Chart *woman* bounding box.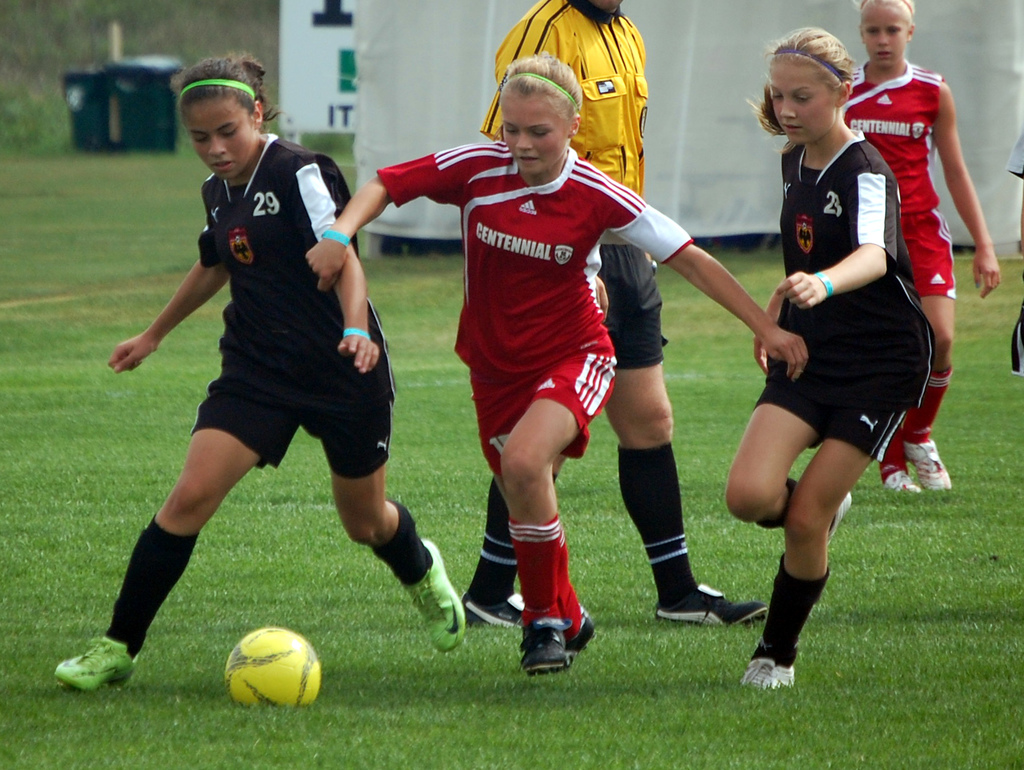
Charted: (left=299, top=62, right=806, bottom=680).
